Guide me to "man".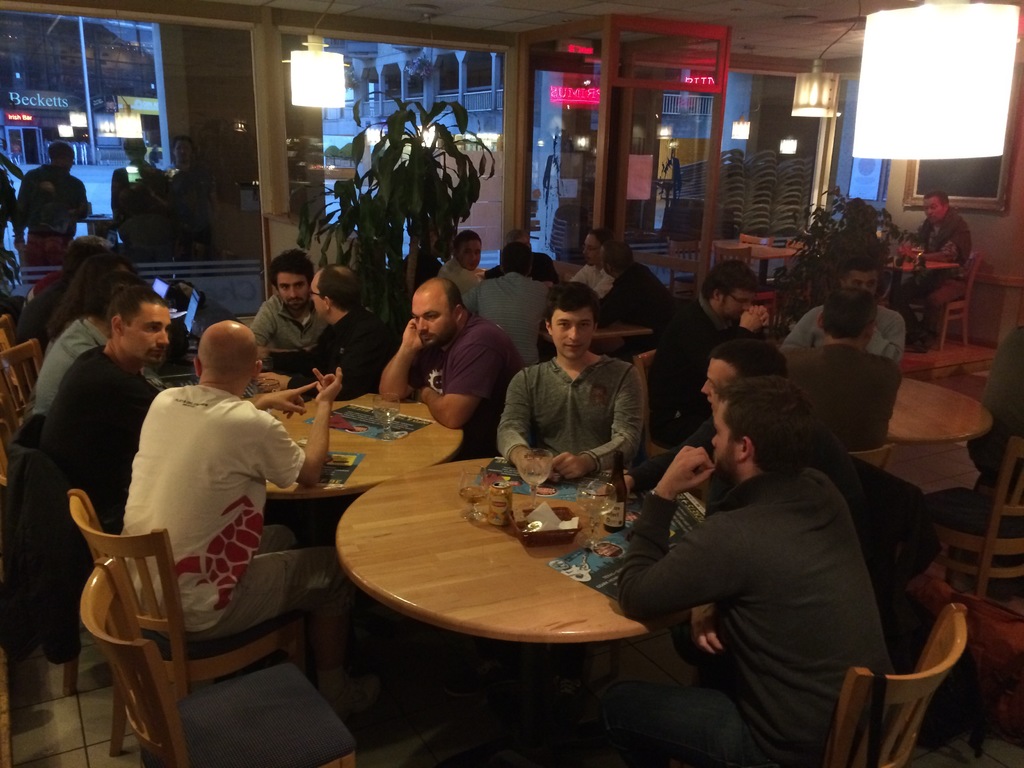
Guidance: bbox=[12, 133, 92, 259].
